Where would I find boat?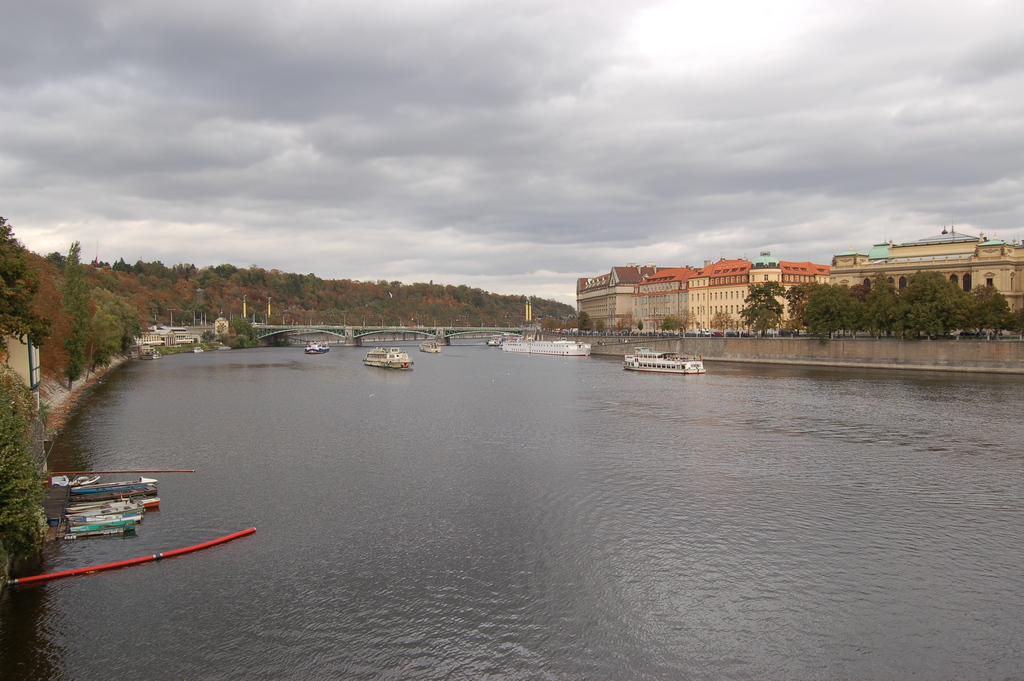
At 70,504,143,520.
